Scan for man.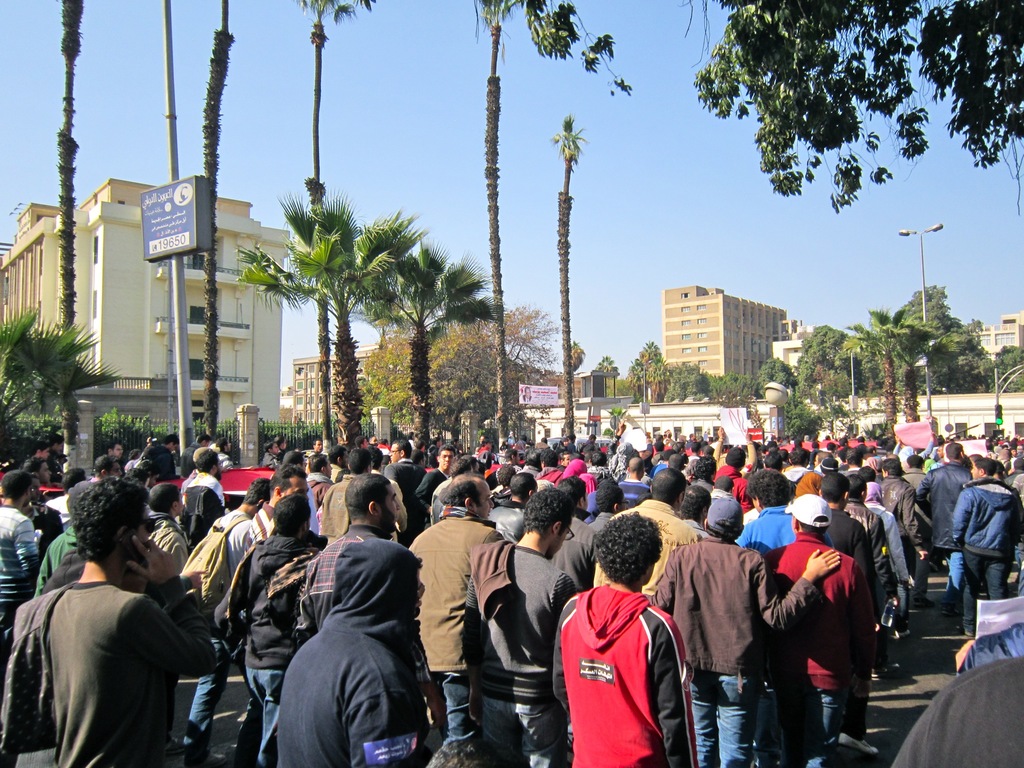
Scan result: BBox(184, 472, 276, 767).
